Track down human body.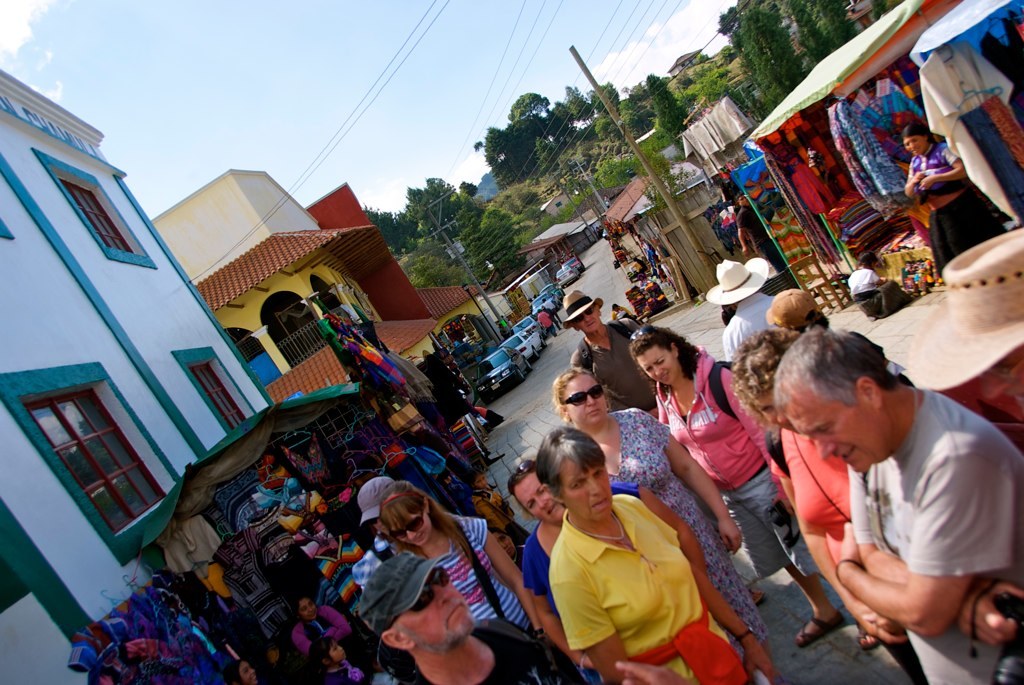
Tracked to {"x1": 841, "y1": 267, "x2": 918, "y2": 322}.
